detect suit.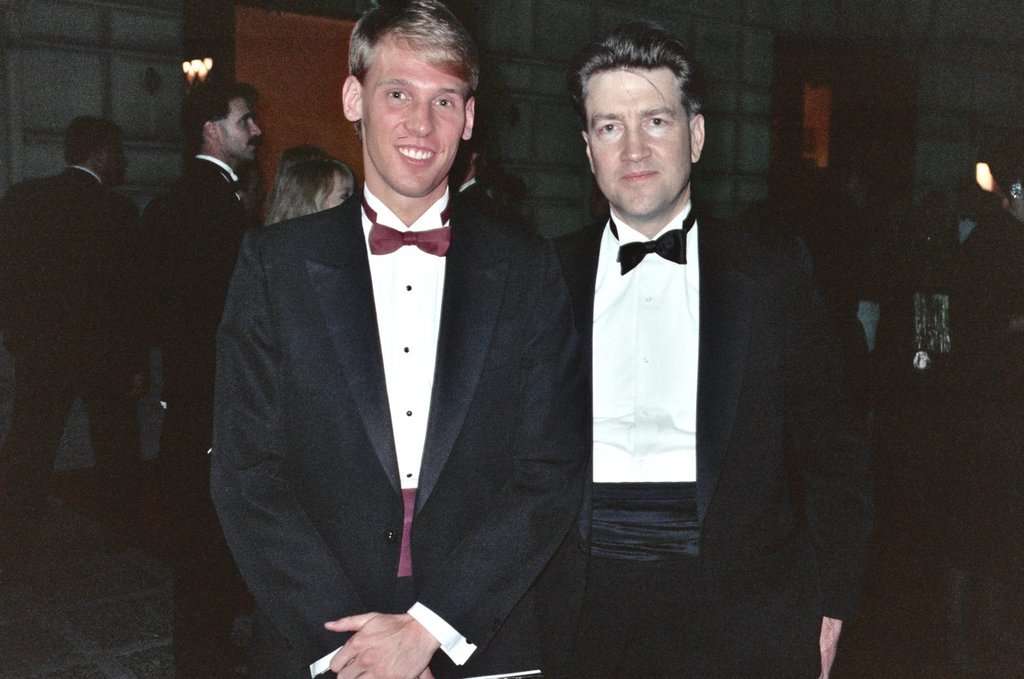
Detected at rect(538, 199, 875, 678).
